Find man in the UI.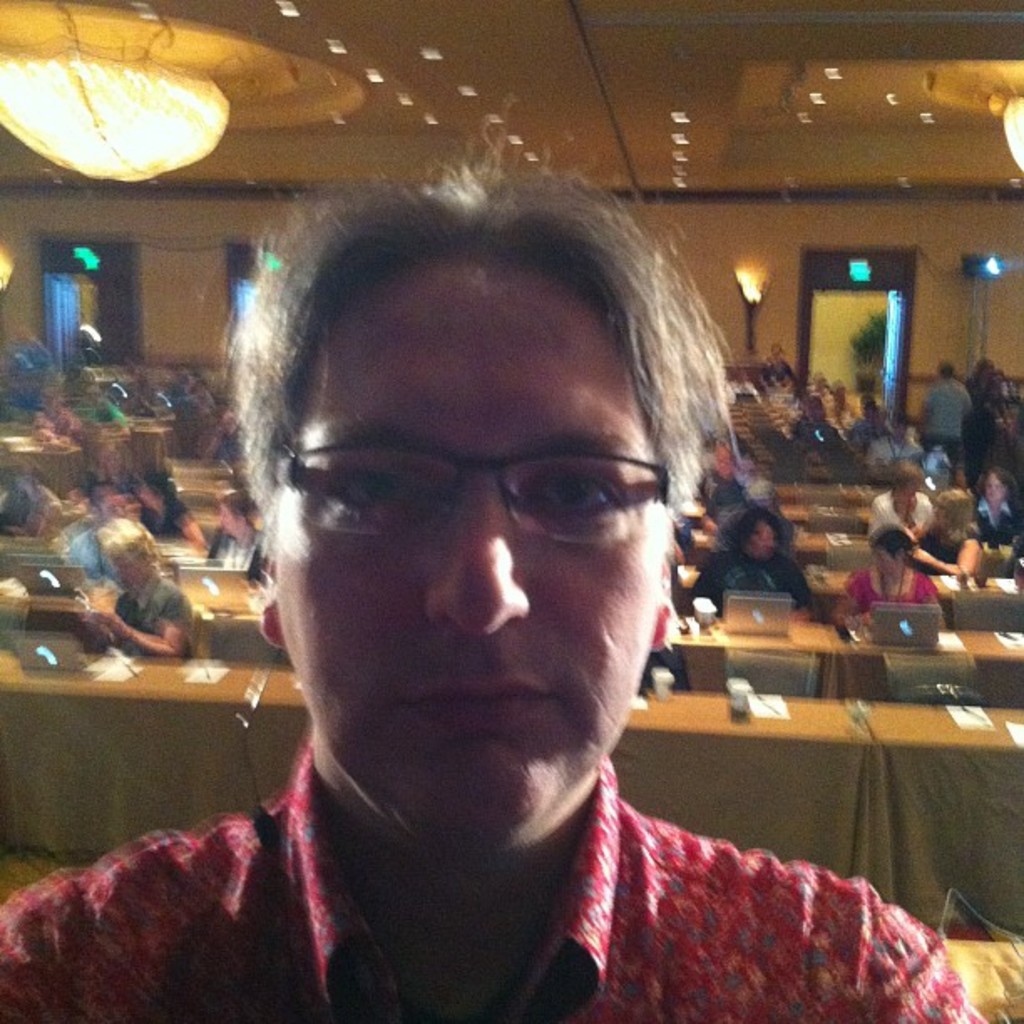
UI element at detection(920, 360, 977, 470).
